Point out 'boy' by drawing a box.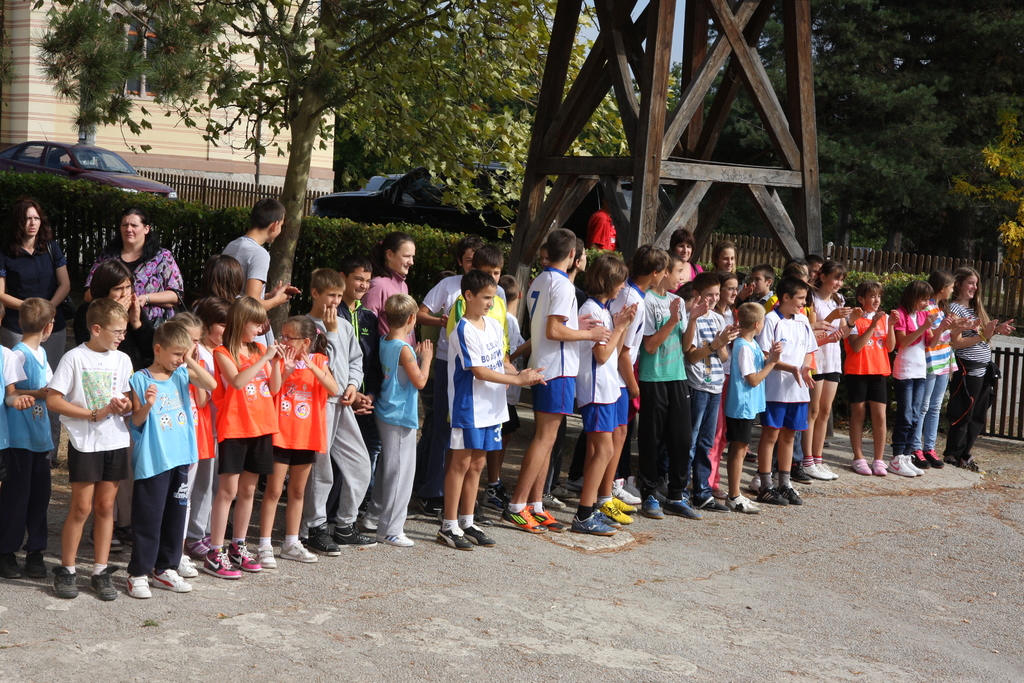
[497, 227, 611, 535].
